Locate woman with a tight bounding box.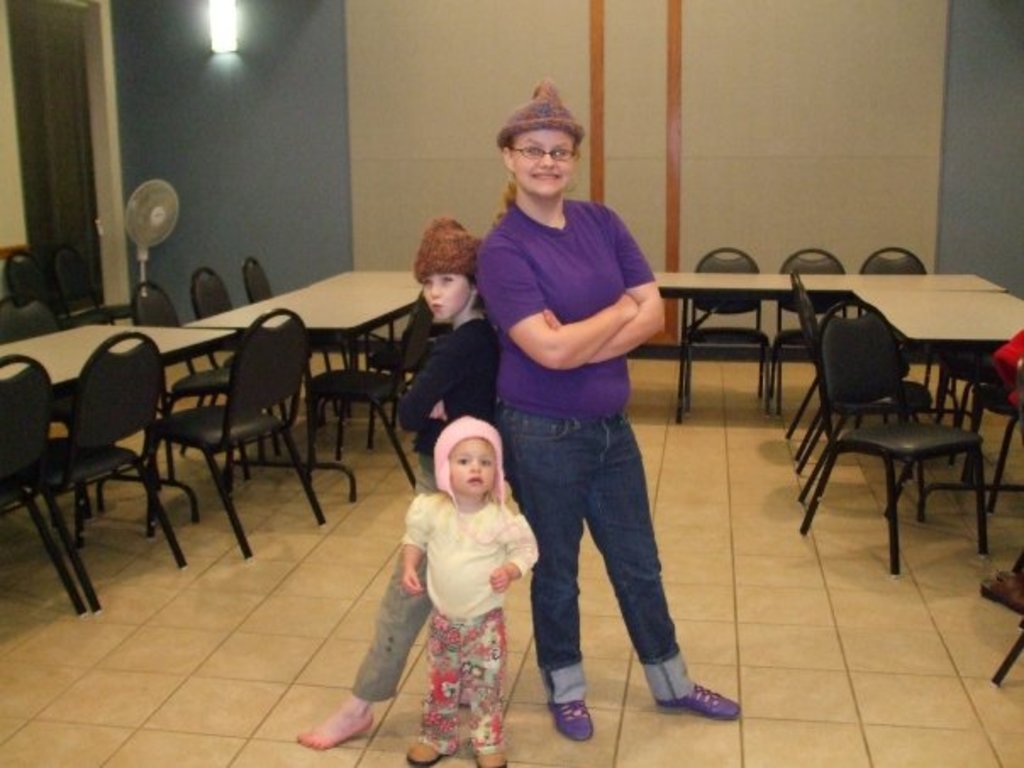
x1=456 y1=105 x2=710 y2=732.
